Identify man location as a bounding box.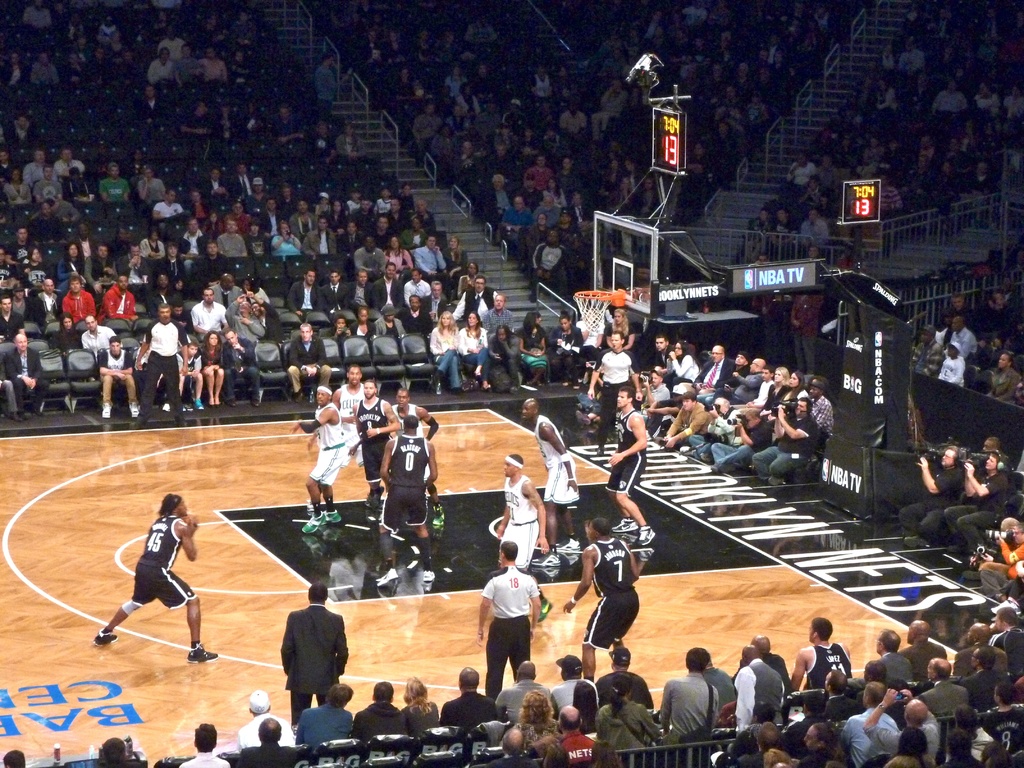
region(88, 48, 108, 82).
